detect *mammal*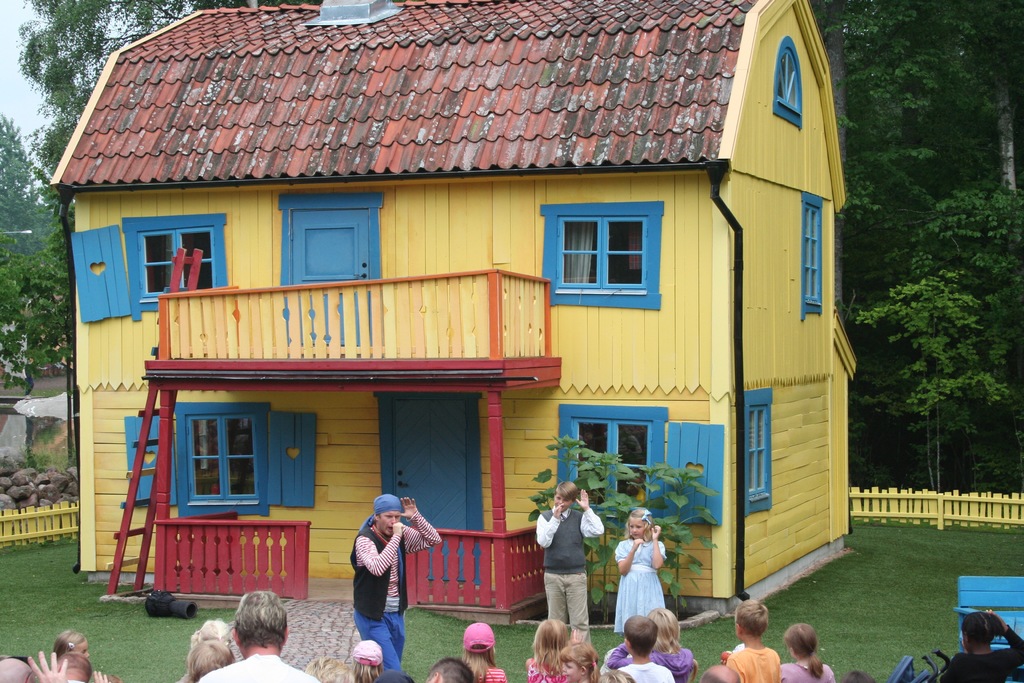
x1=843 y1=671 x2=872 y2=682
